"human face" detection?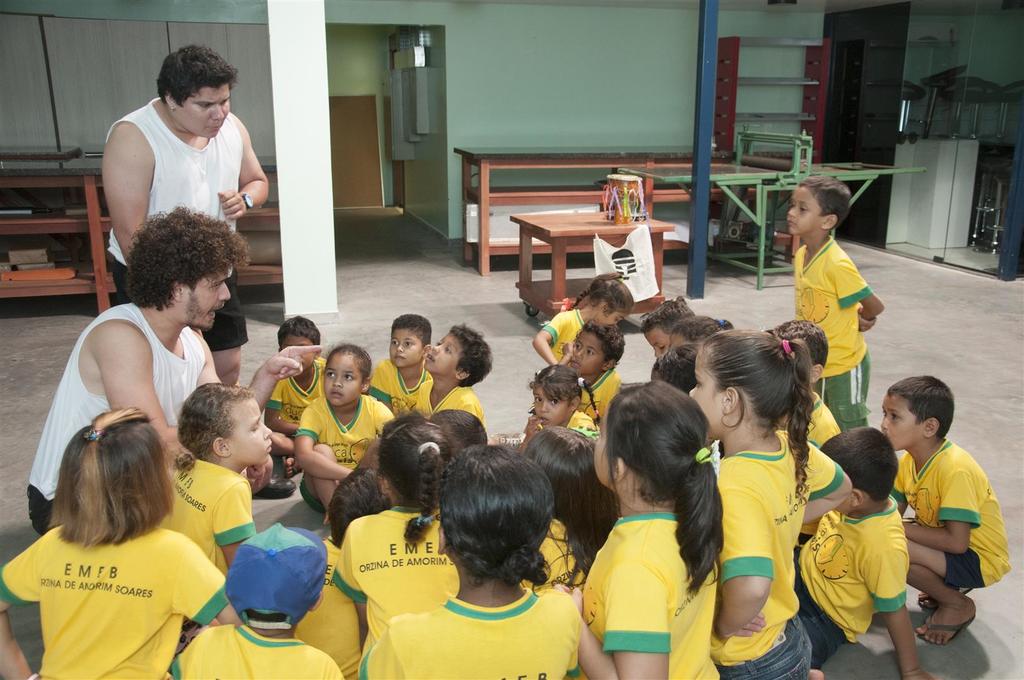
<bbox>689, 344, 724, 435</bbox>
